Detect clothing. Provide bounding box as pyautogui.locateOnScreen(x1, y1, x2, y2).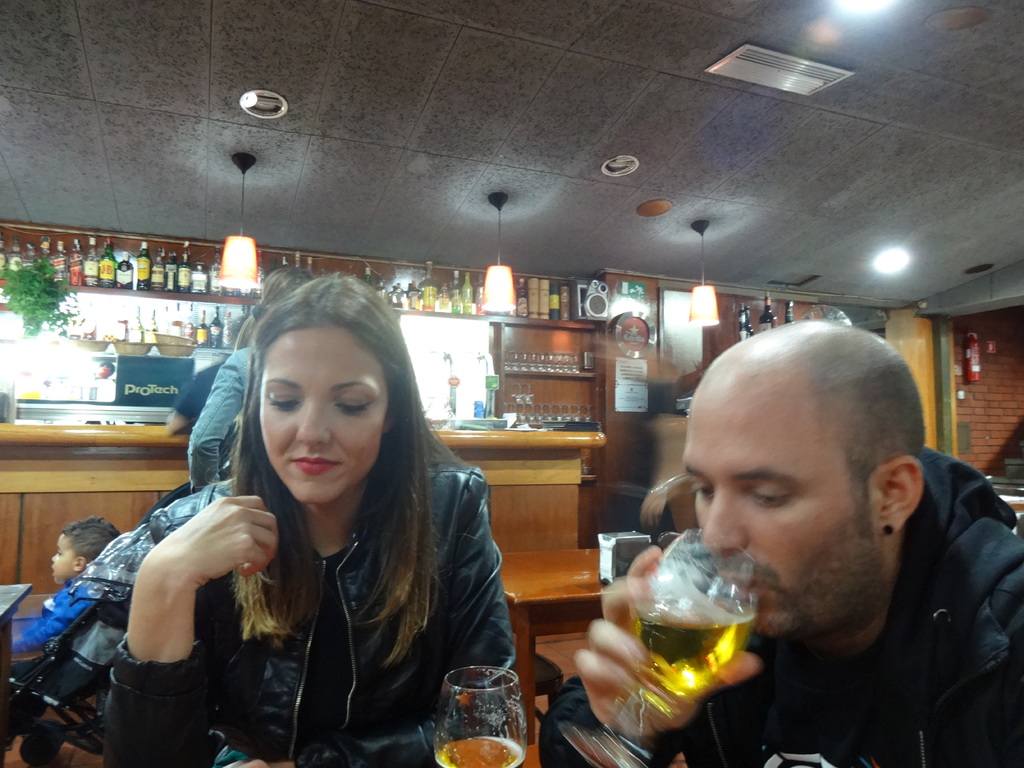
pyautogui.locateOnScreen(0, 451, 531, 767).
